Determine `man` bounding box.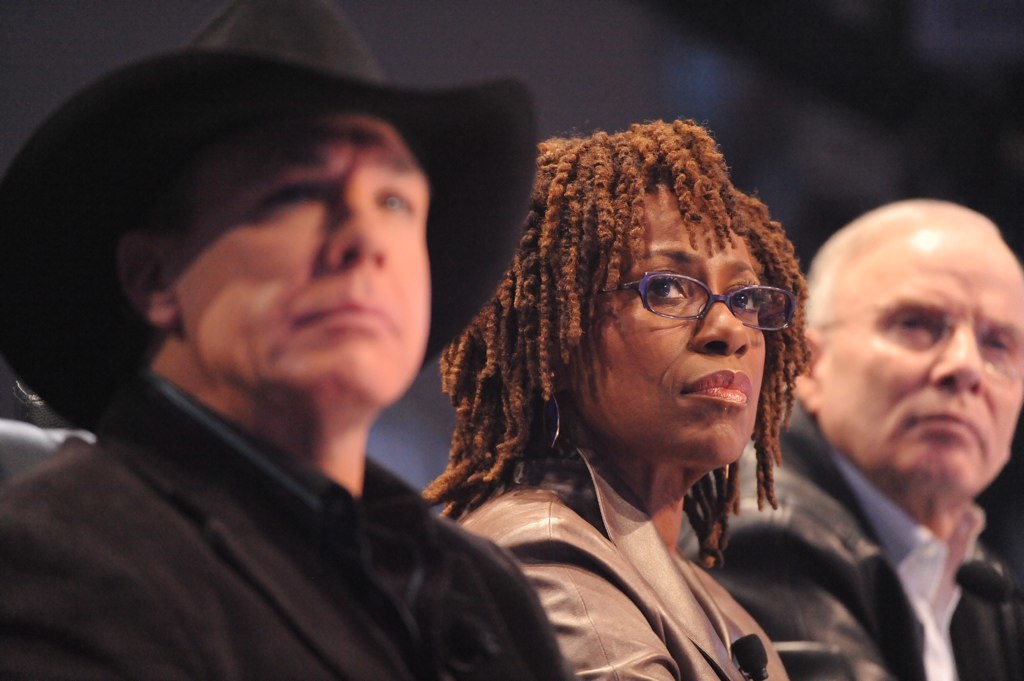
Determined: <region>762, 172, 1023, 675</region>.
